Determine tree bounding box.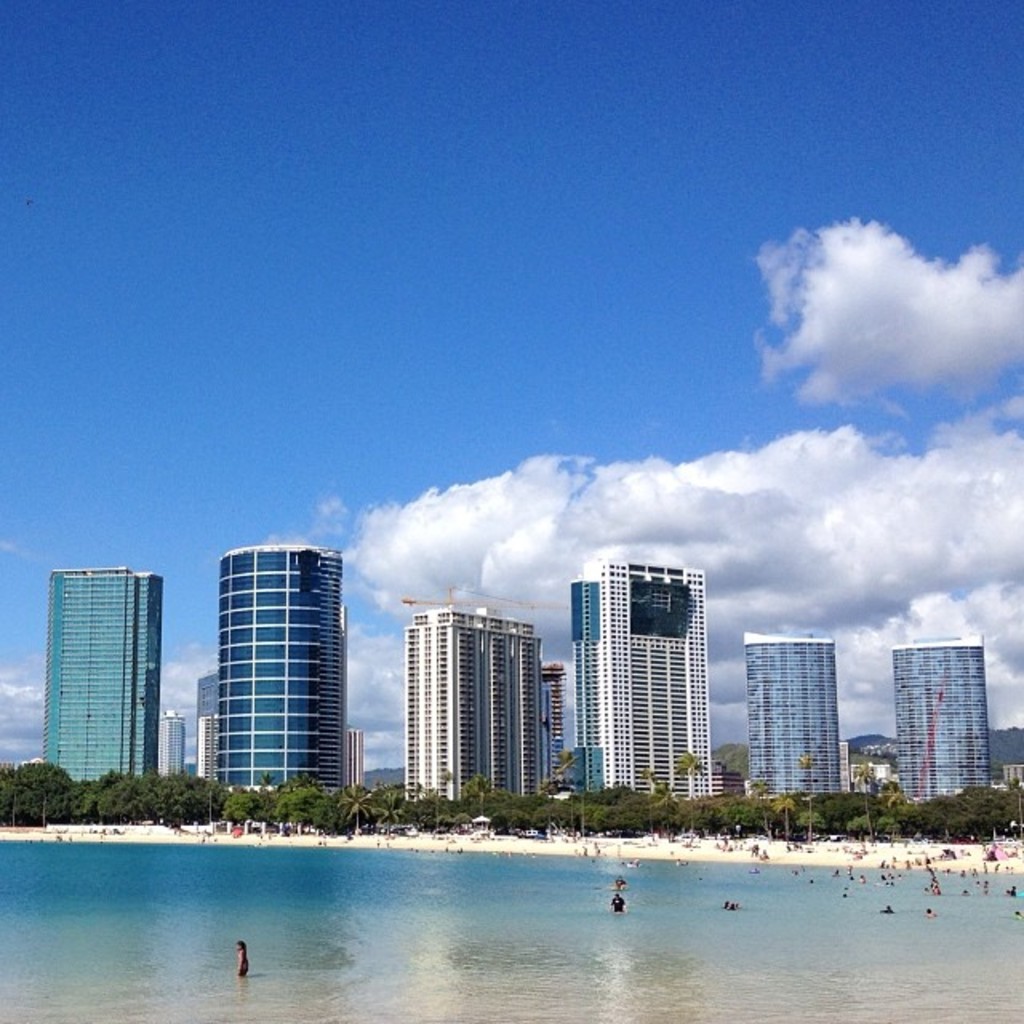
Determined: (x1=99, y1=778, x2=162, y2=848).
